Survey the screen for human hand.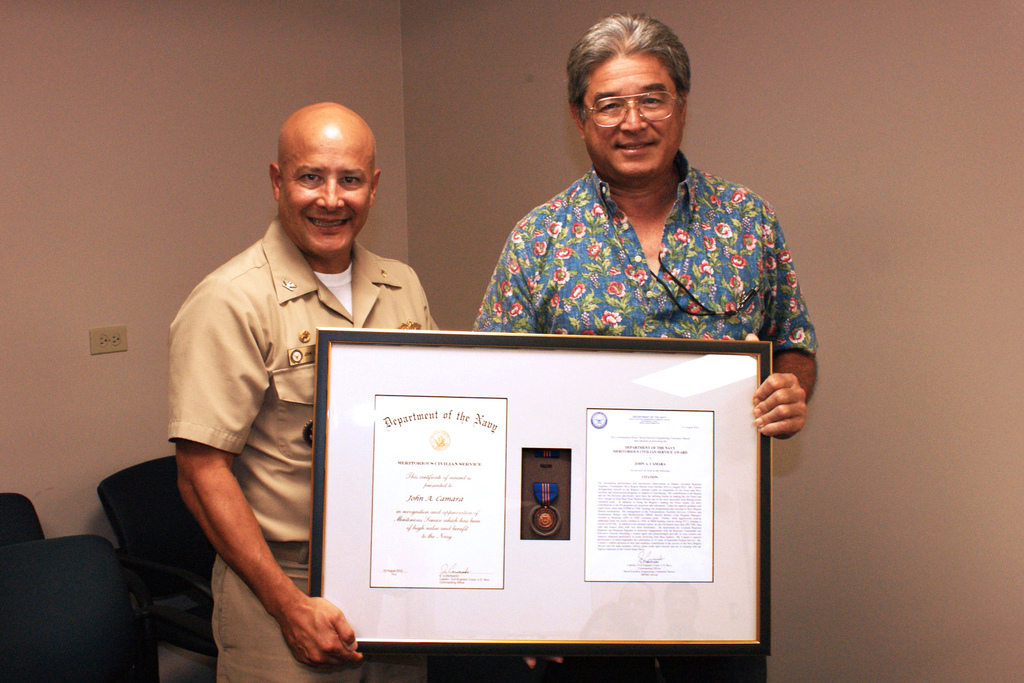
Survey found: Rect(282, 595, 365, 677).
